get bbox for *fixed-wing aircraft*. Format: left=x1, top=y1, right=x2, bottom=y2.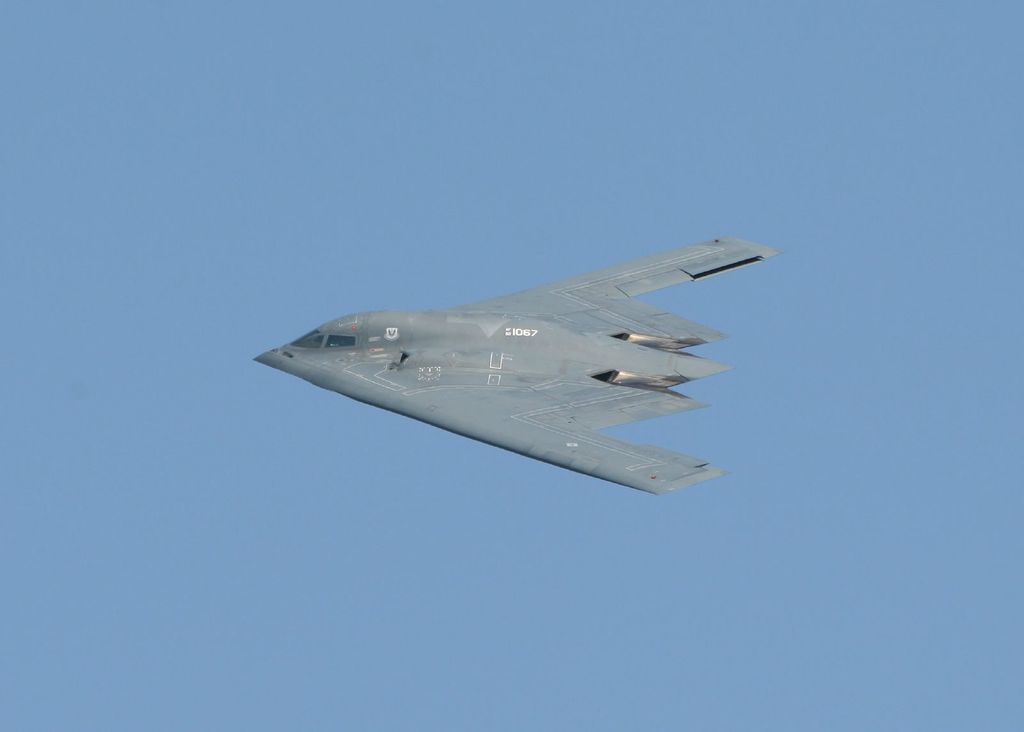
left=246, top=225, right=785, bottom=502.
